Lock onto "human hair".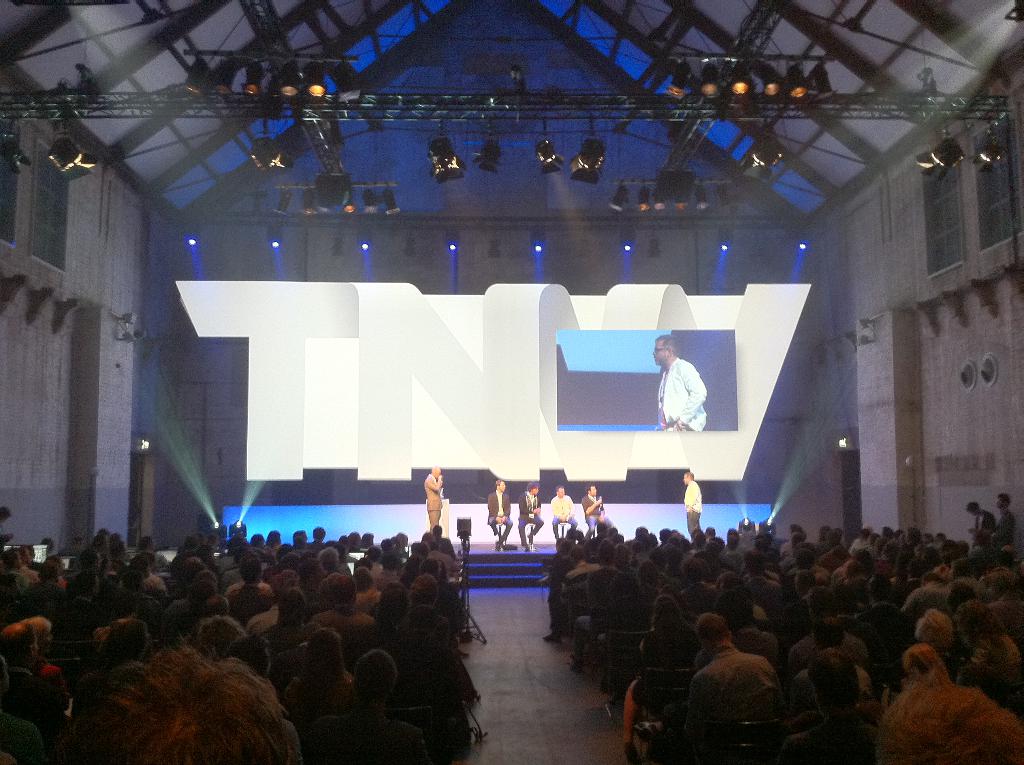
Locked: <bbox>1, 550, 23, 574</bbox>.
